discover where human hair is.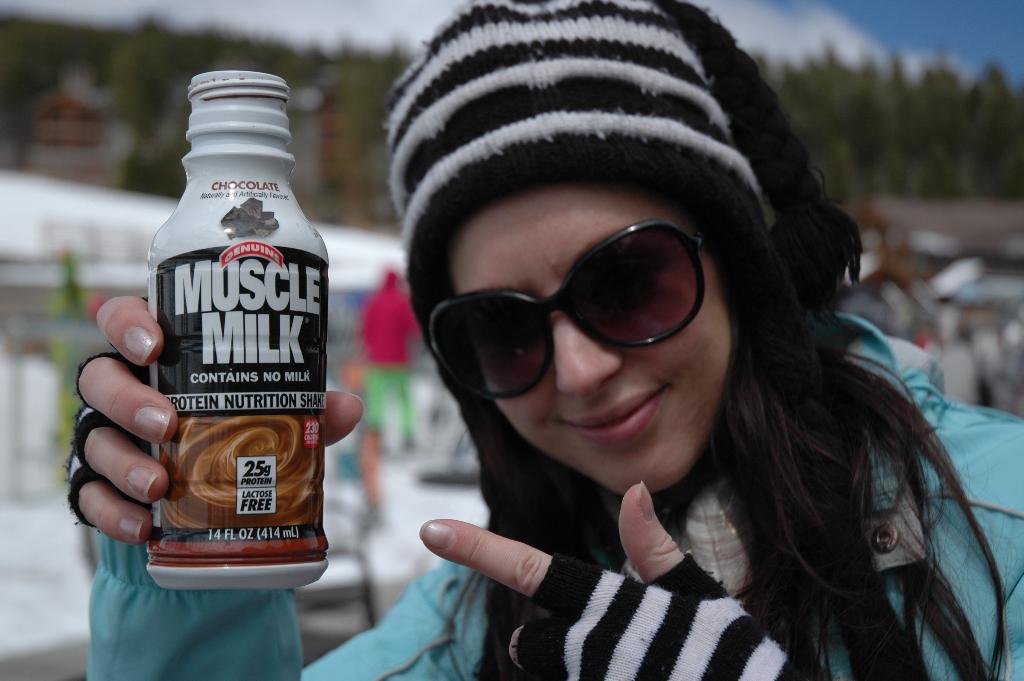
Discovered at (left=627, top=257, right=1005, bottom=680).
